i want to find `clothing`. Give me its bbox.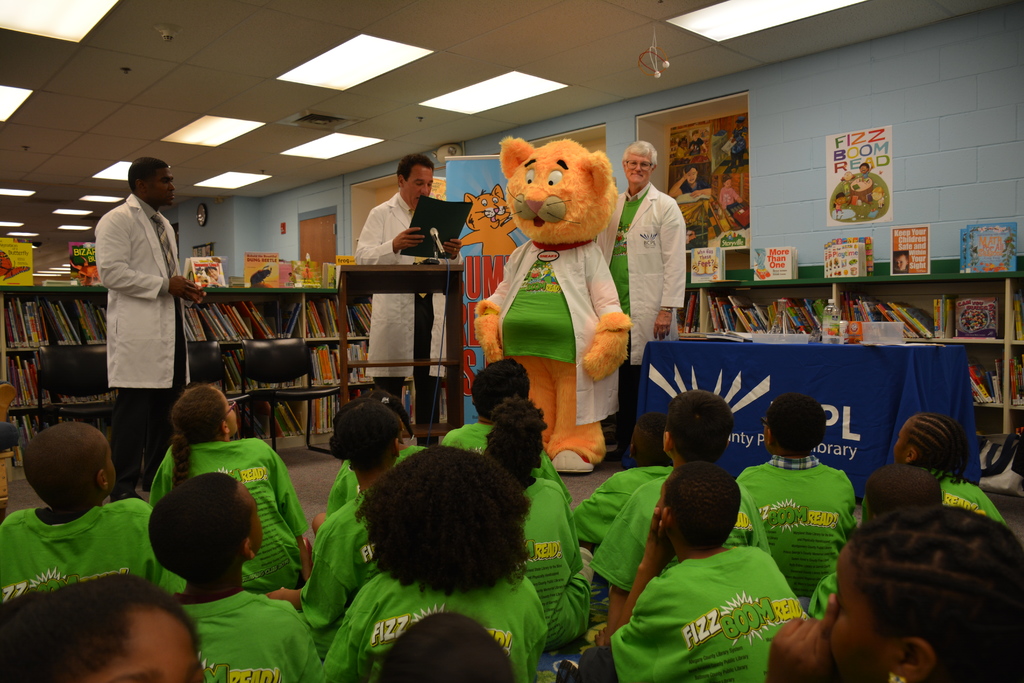
select_region(151, 438, 314, 600).
